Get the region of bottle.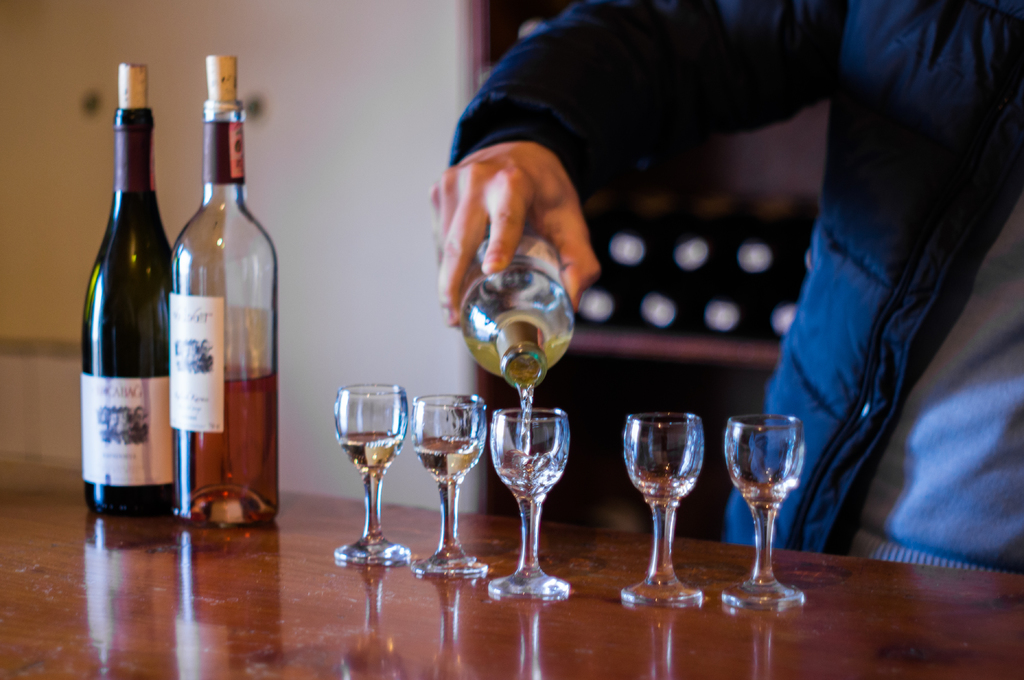
577:272:641:328.
